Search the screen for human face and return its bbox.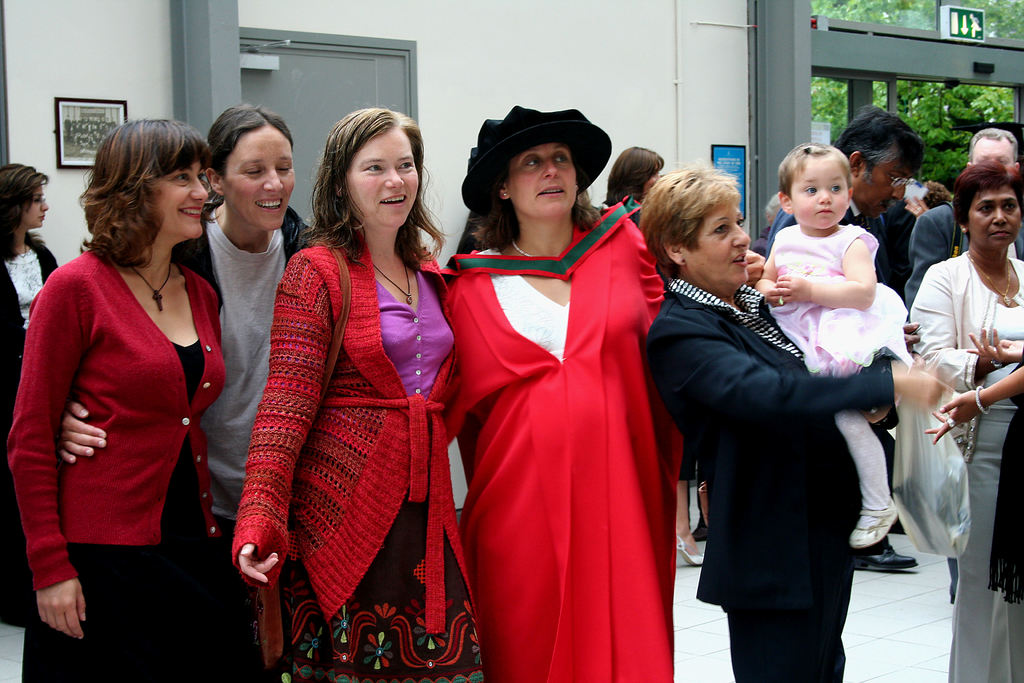
Found: 25:184:49:224.
